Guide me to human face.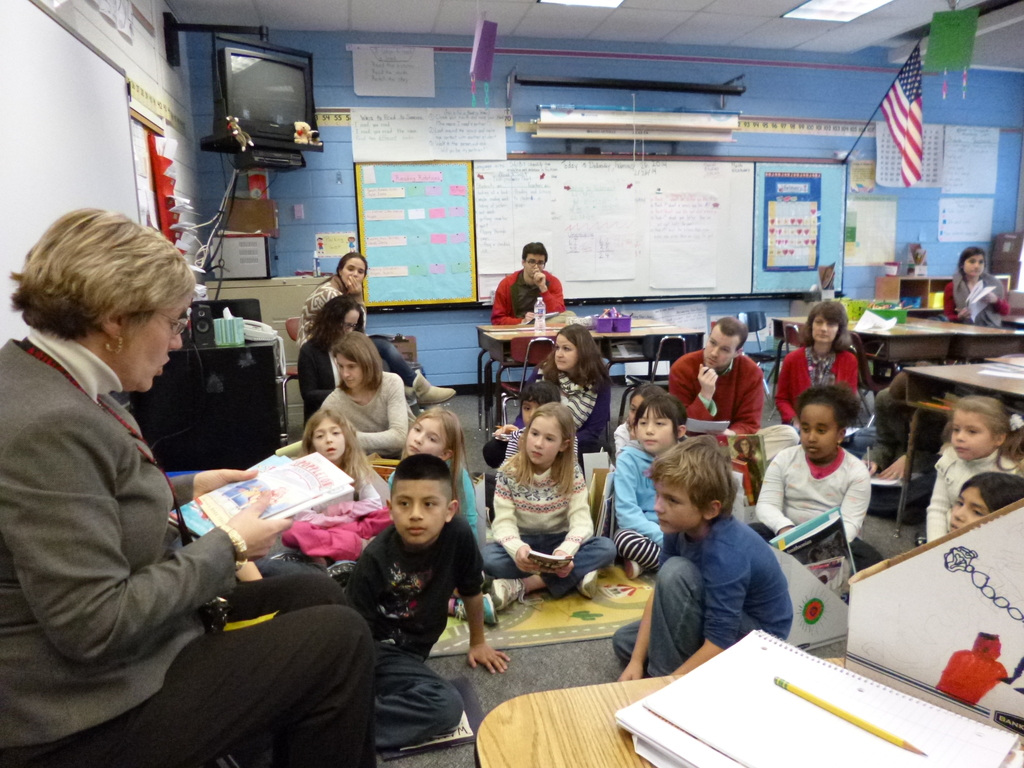
Guidance: box=[529, 256, 548, 277].
